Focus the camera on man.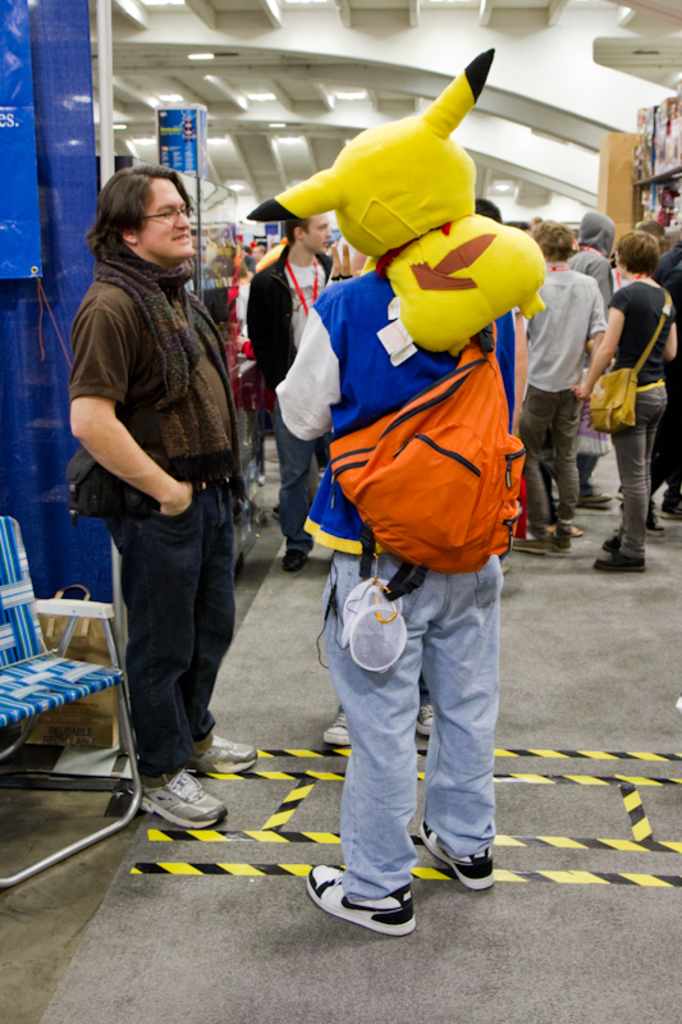
Focus region: 511/218/609/557.
